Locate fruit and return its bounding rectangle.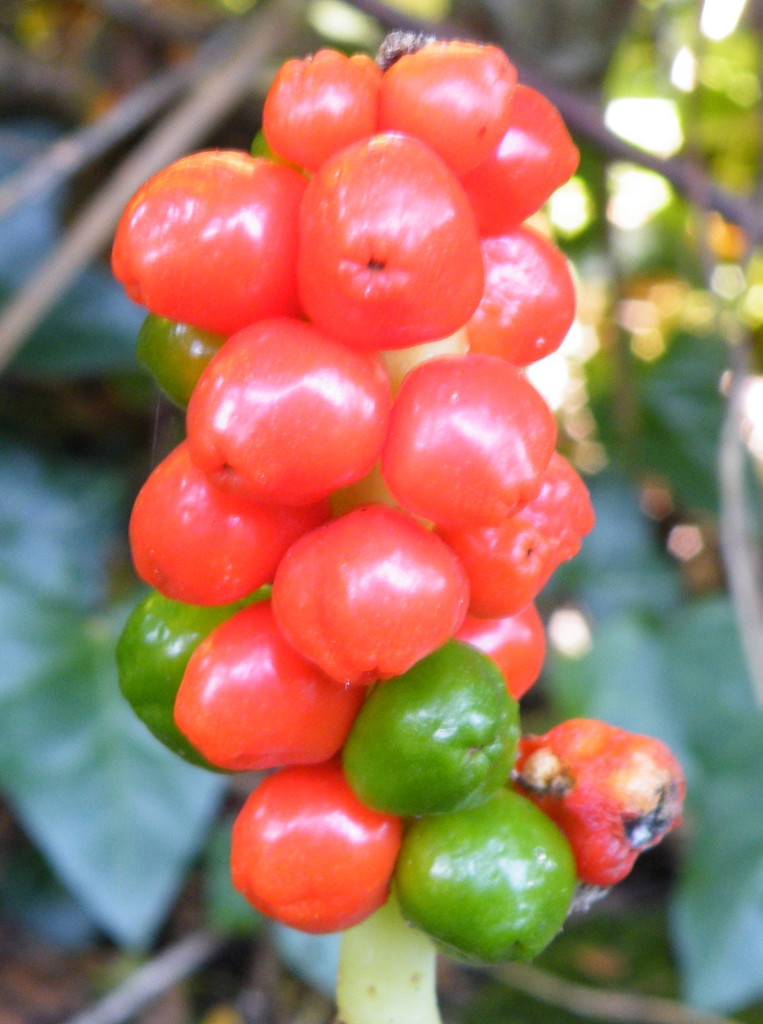
box(395, 802, 589, 984).
